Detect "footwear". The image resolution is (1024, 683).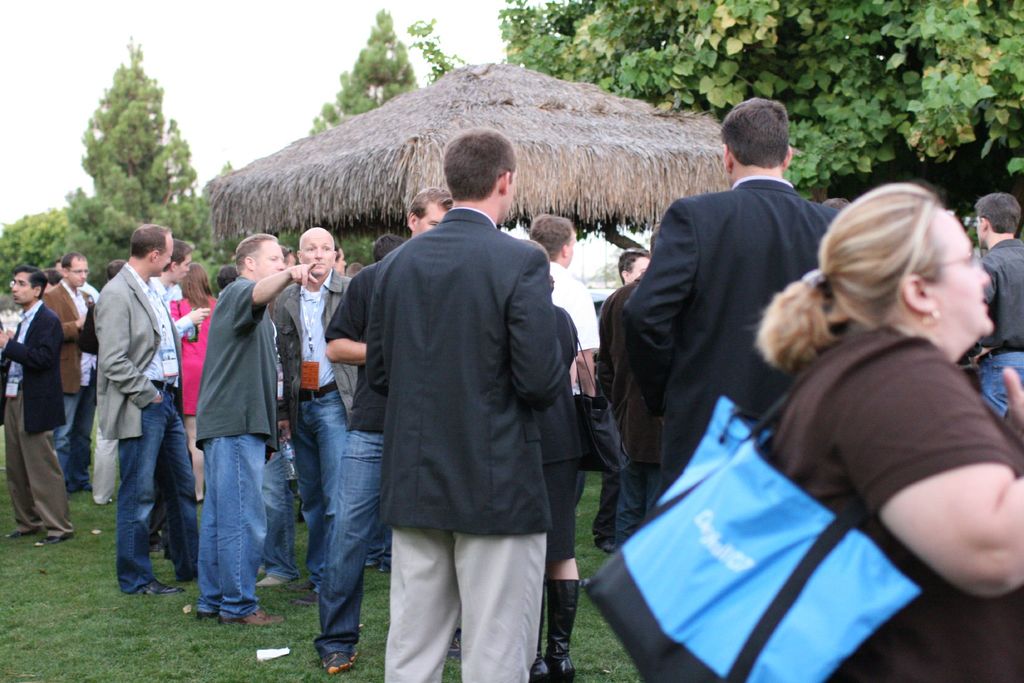
[left=280, top=576, right=318, bottom=593].
